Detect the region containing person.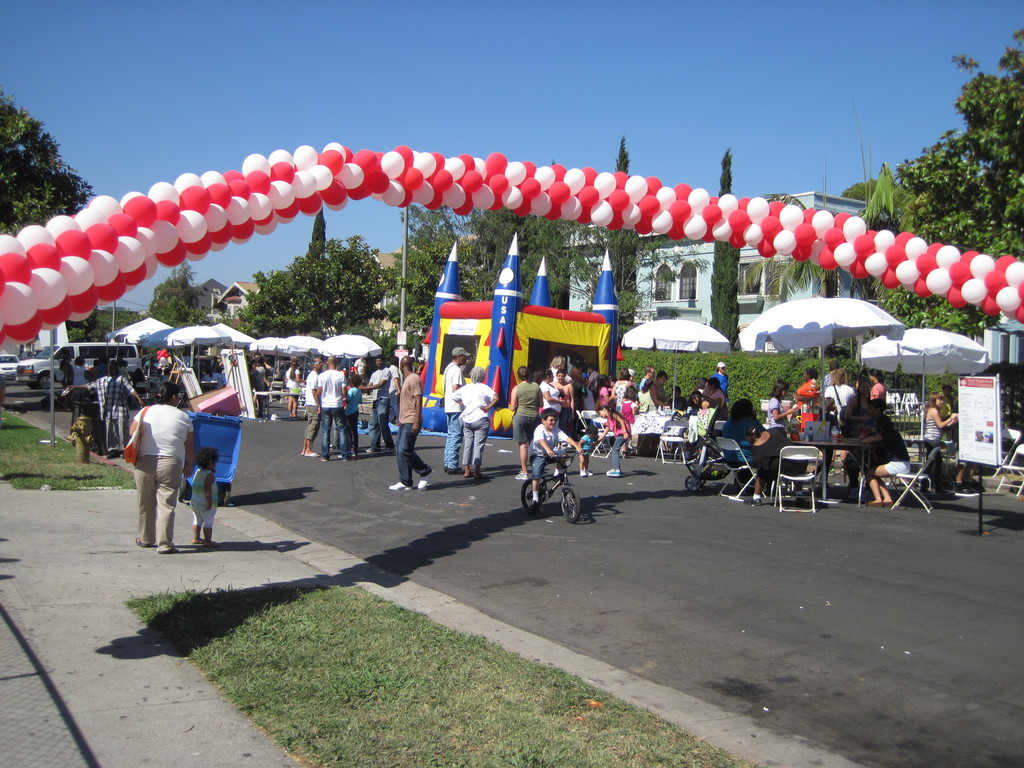
x1=442, y1=347, x2=471, y2=474.
